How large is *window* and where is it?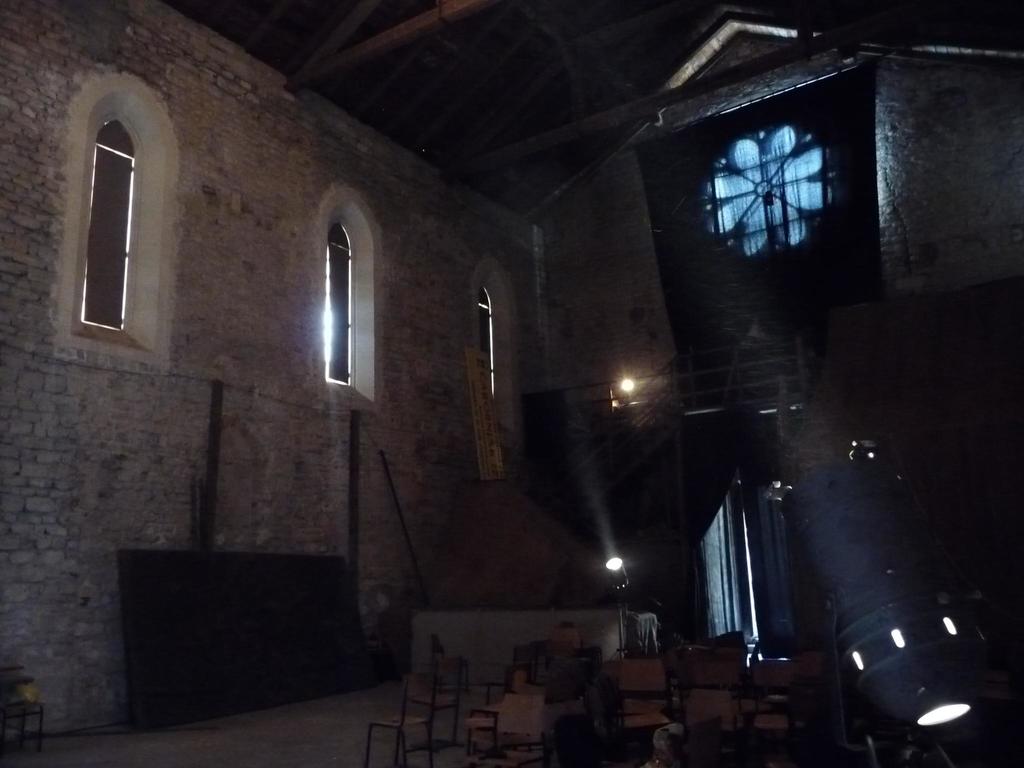
Bounding box: region(301, 187, 388, 415).
